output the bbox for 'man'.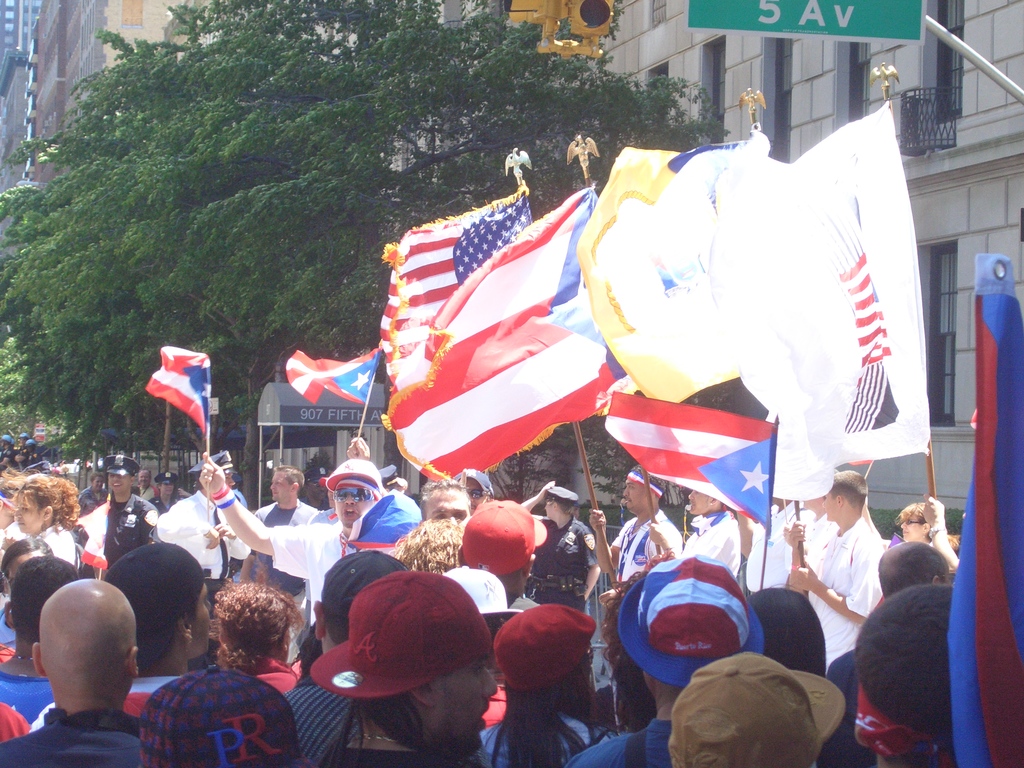
bbox=(590, 464, 683, 589).
